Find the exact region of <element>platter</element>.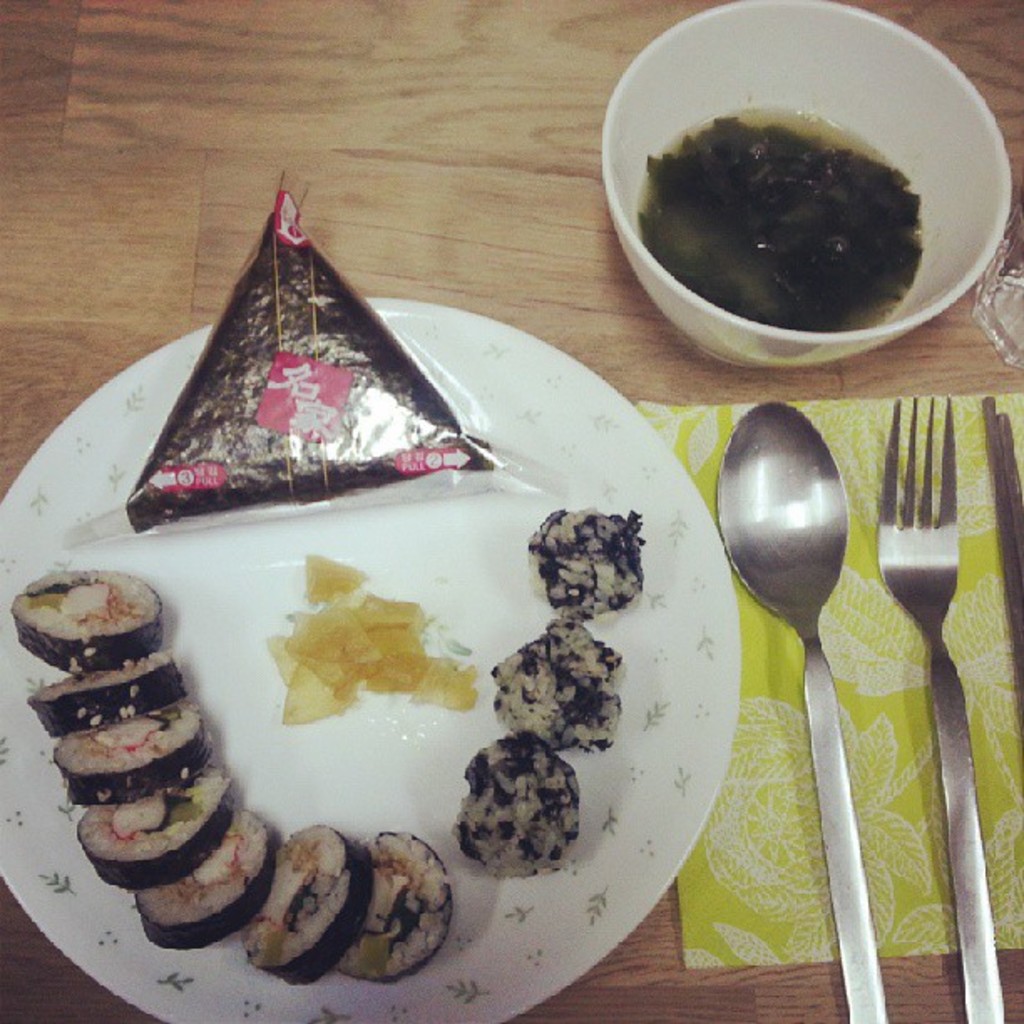
Exact region: BBox(0, 296, 733, 1022).
